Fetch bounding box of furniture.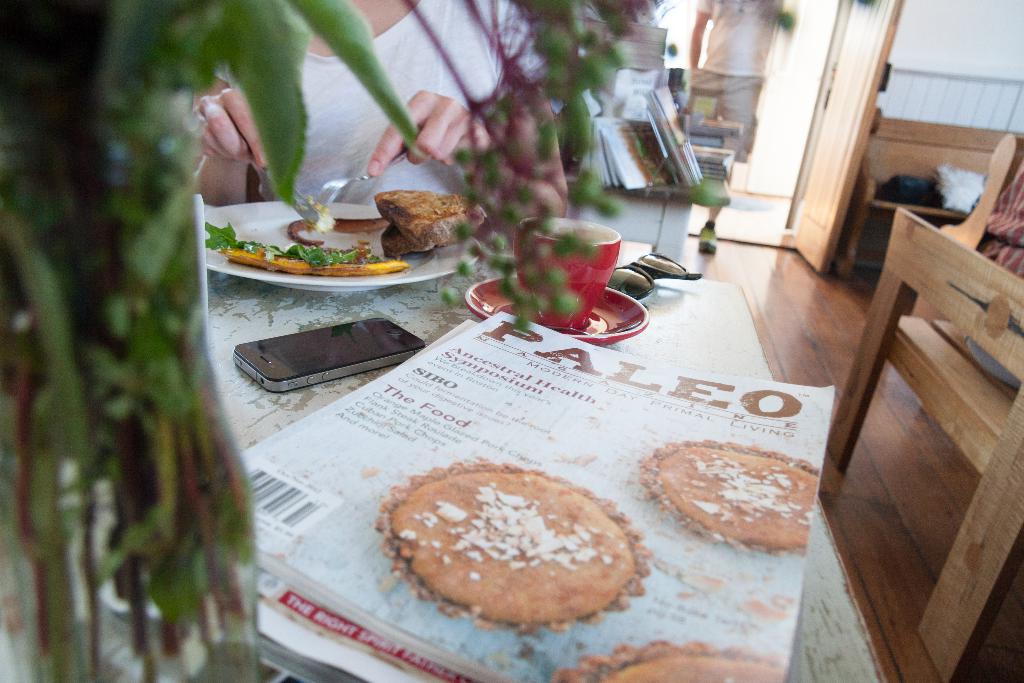
Bbox: bbox=(834, 106, 1023, 283).
